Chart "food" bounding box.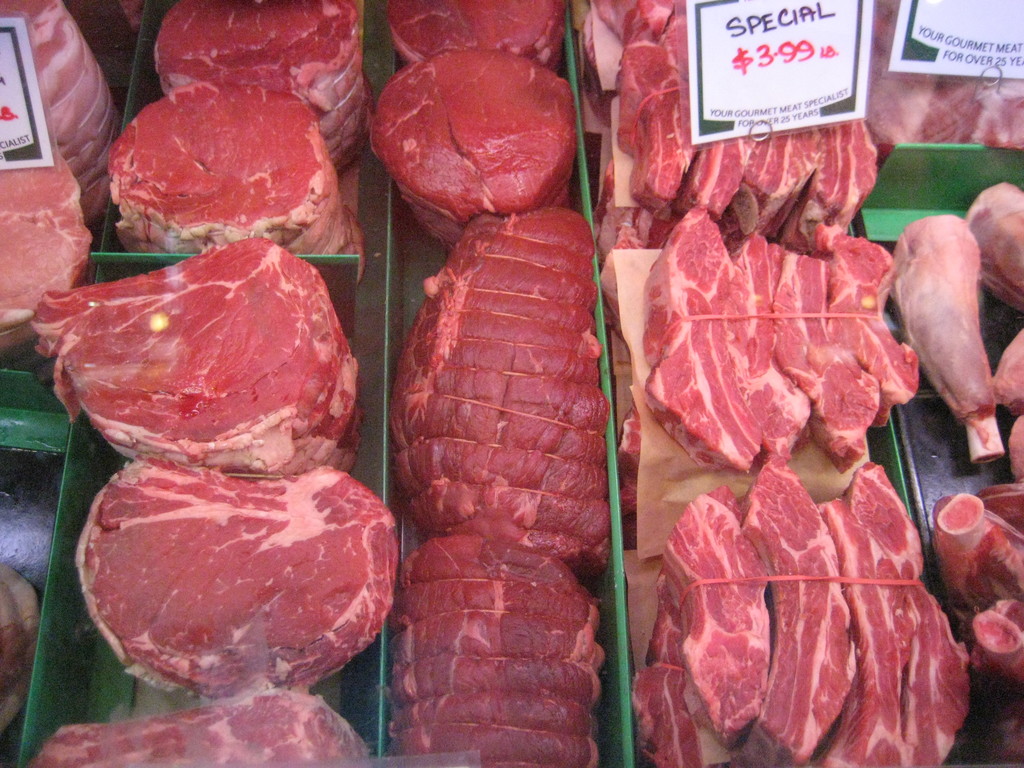
Charted: 154,0,374,177.
